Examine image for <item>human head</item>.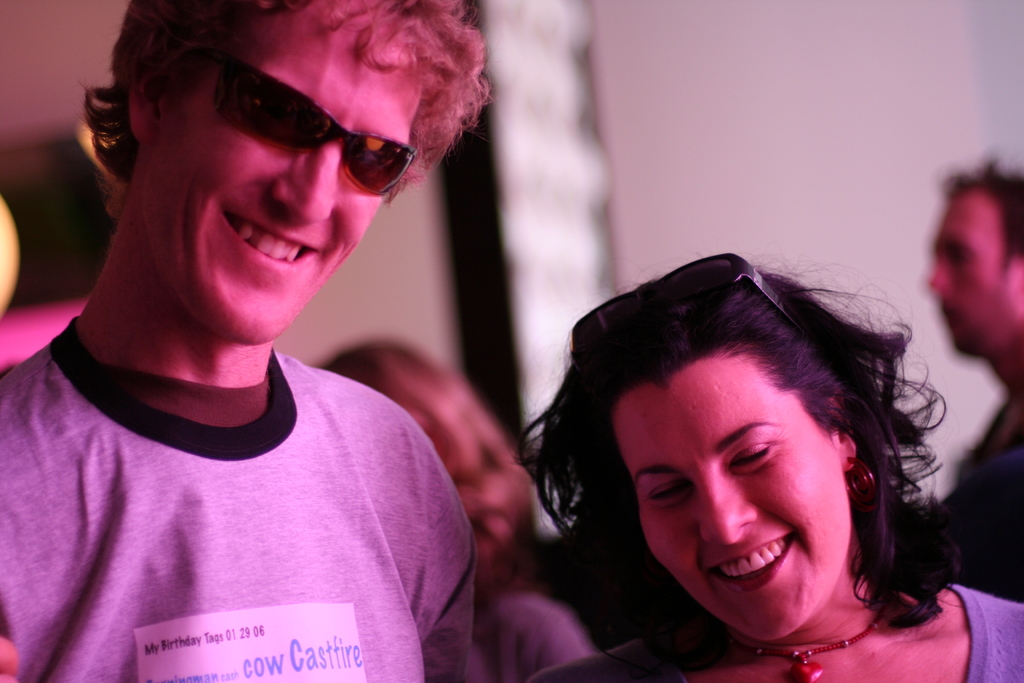
Examination result: <bbox>927, 168, 1023, 359</bbox>.
